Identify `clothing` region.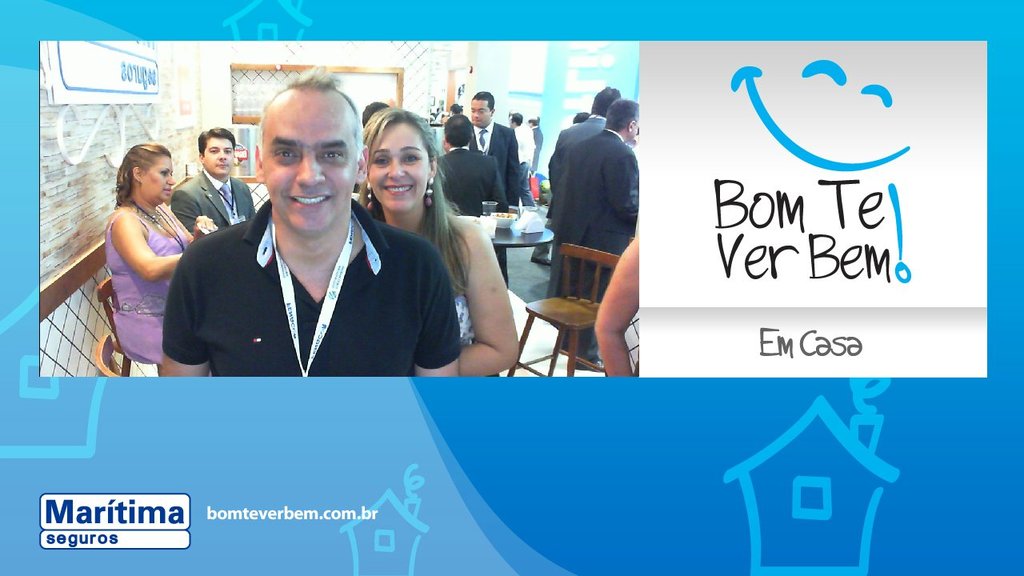
Region: {"left": 510, "top": 120, "right": 537, "bottom": 210}.
